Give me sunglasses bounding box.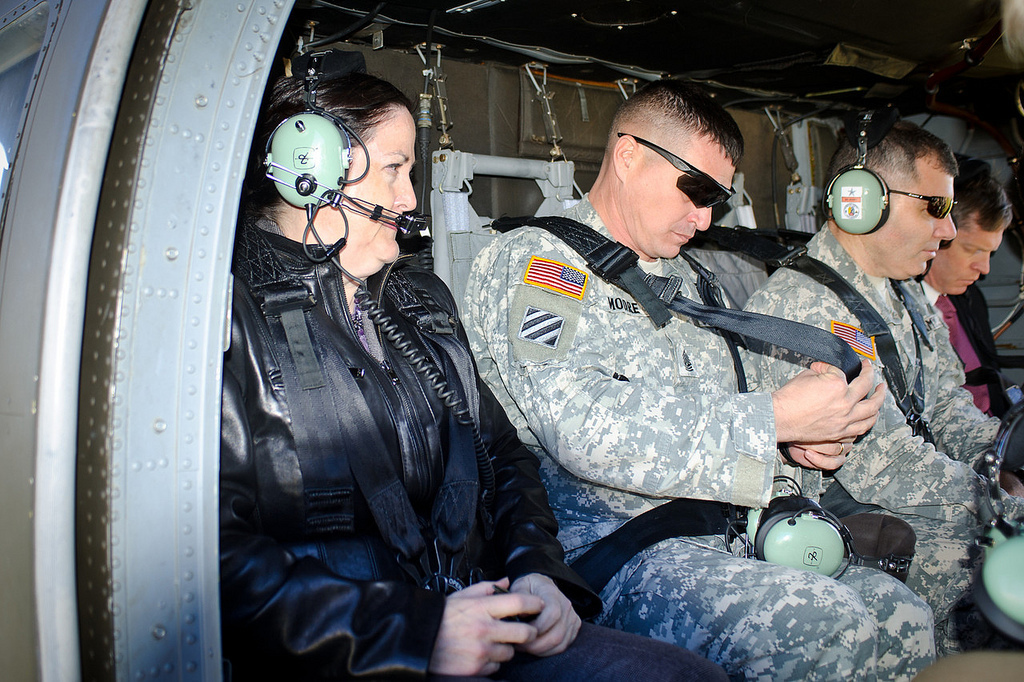
{"left": 888, "top": 186, "right": 957, "bottom": 221}.
